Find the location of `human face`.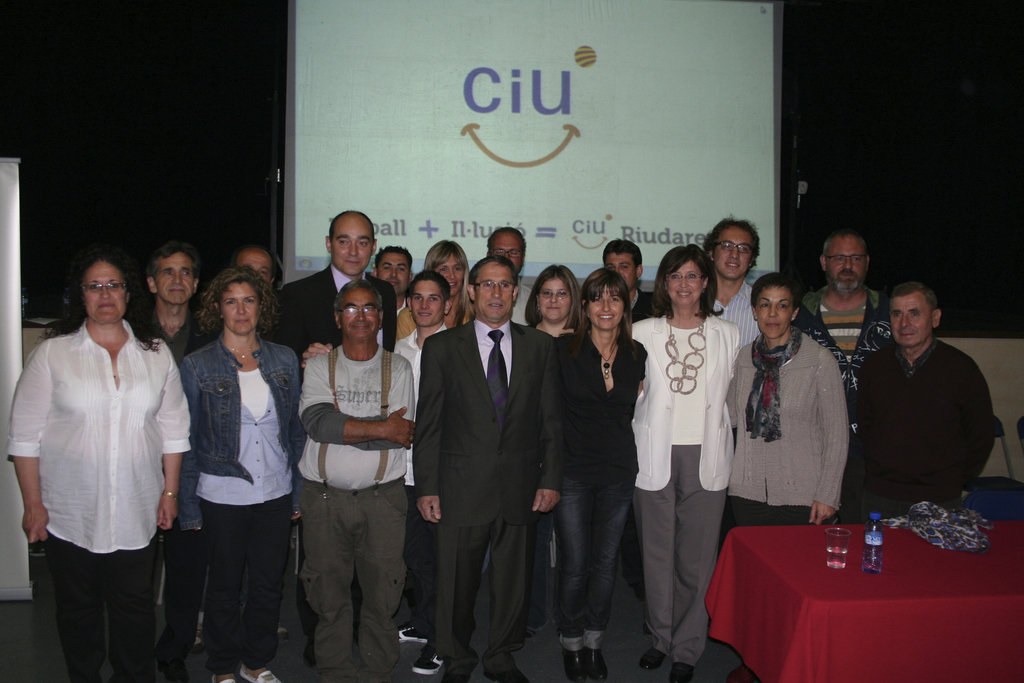
Location: bbox(492, 233, 523, 272).
